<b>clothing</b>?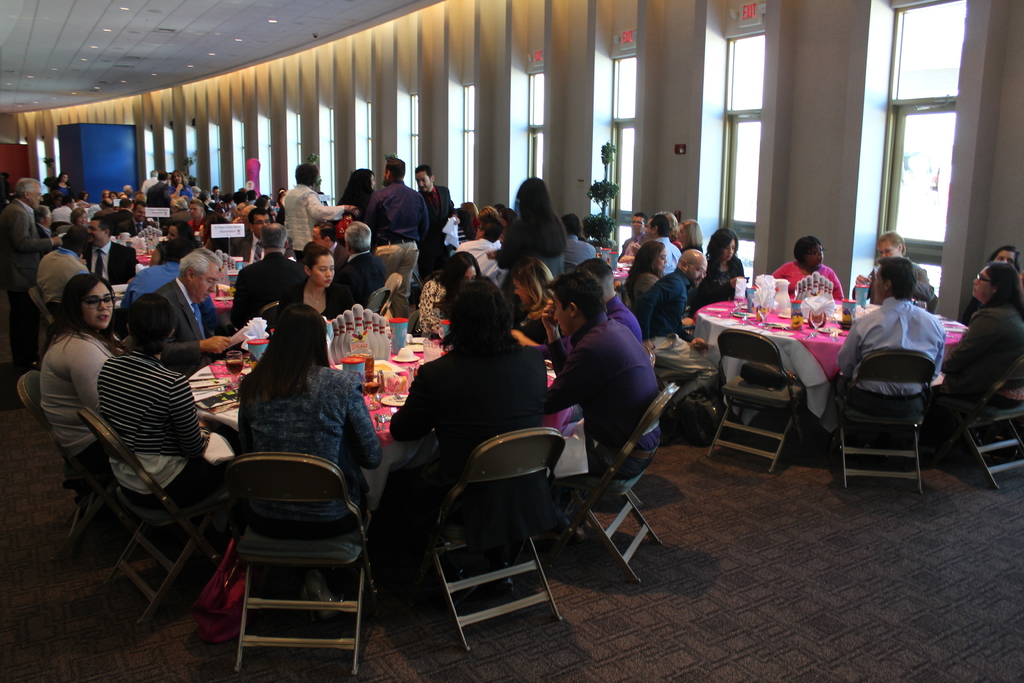
crop(925, 308, 1023, 424)
